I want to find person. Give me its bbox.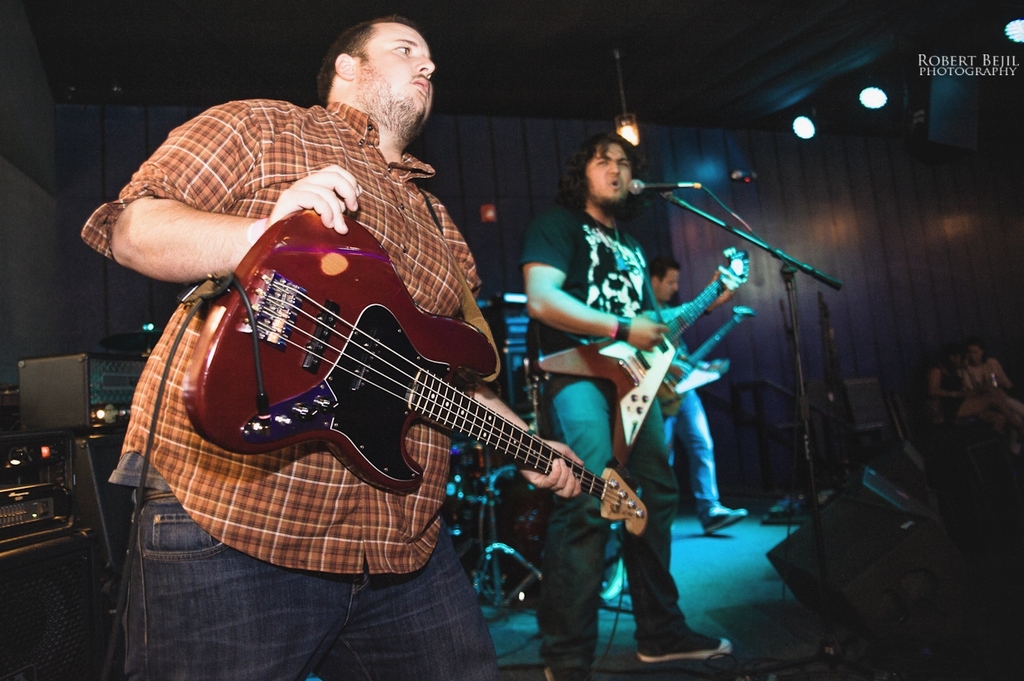
{"left": 83, "top": 20, "right": 584, "bottom": 674}.
